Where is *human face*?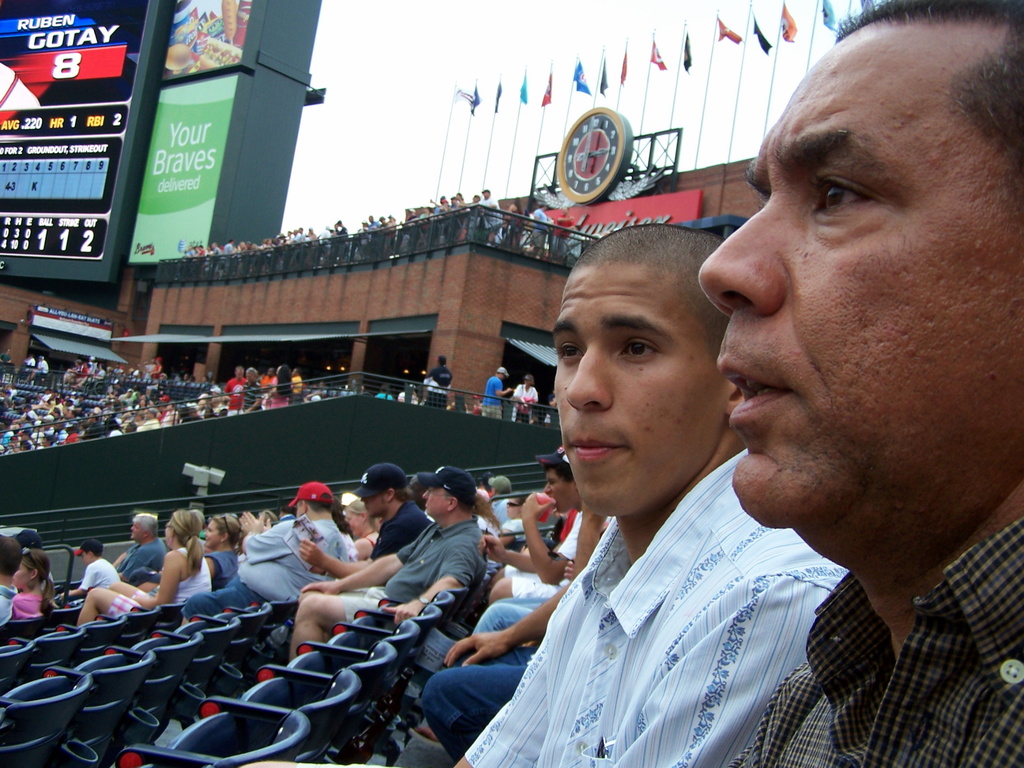
region(504, 497, 518, 518).
